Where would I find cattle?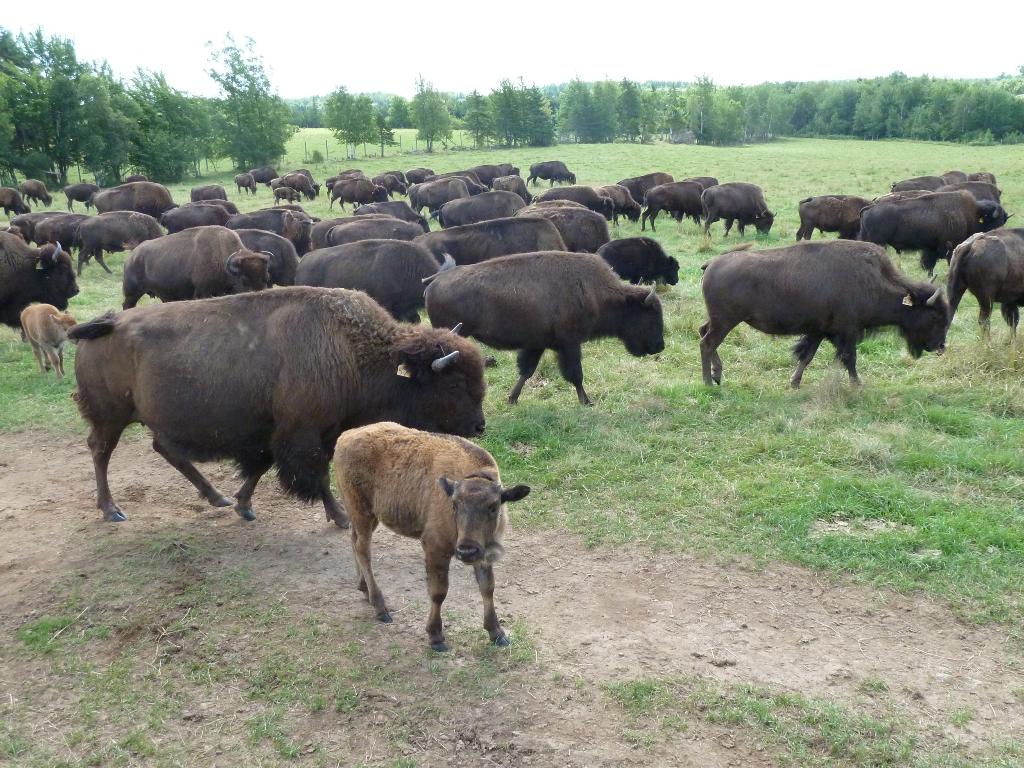
At bbox=[686, 176, 722, 192].
